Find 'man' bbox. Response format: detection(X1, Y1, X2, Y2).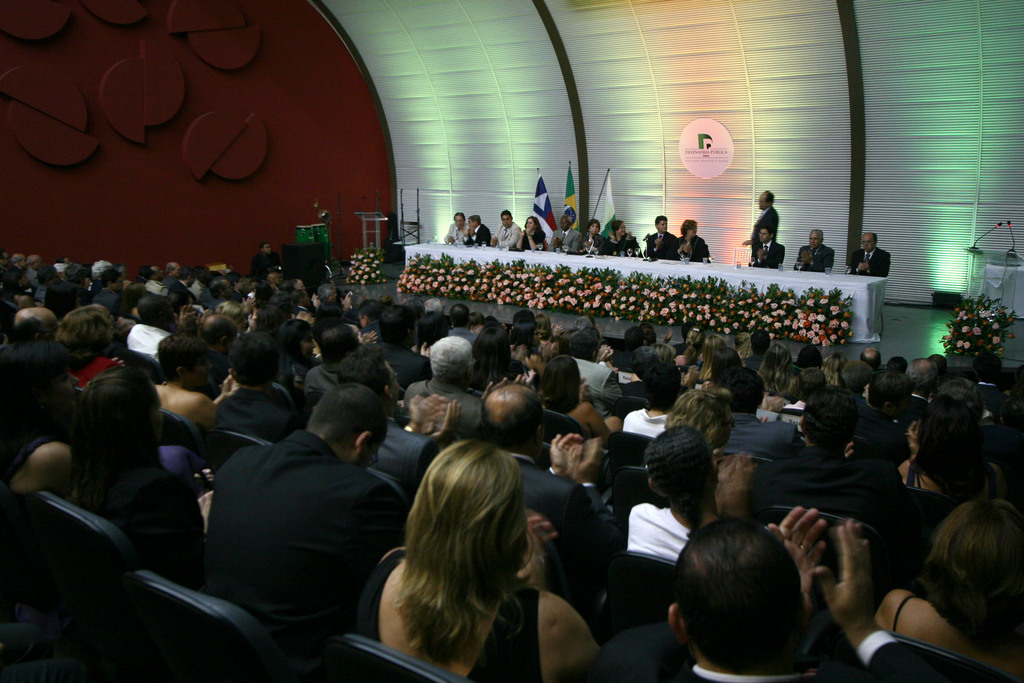
detection(306, 322, 378, 393).
